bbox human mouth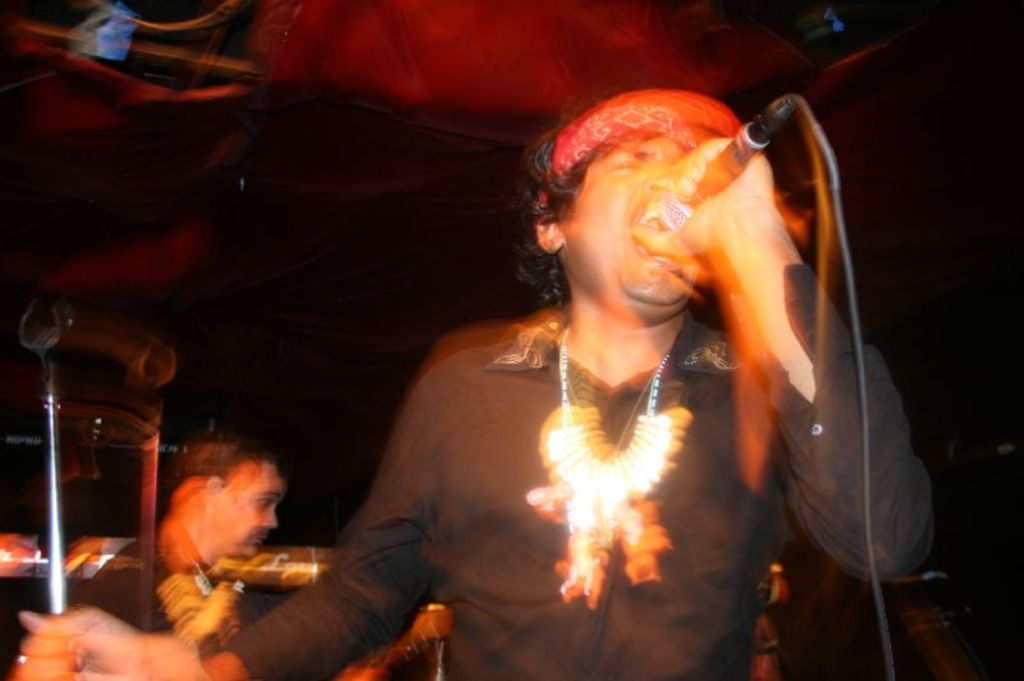
<bbox>643, 206, 676, 261</bbox>
